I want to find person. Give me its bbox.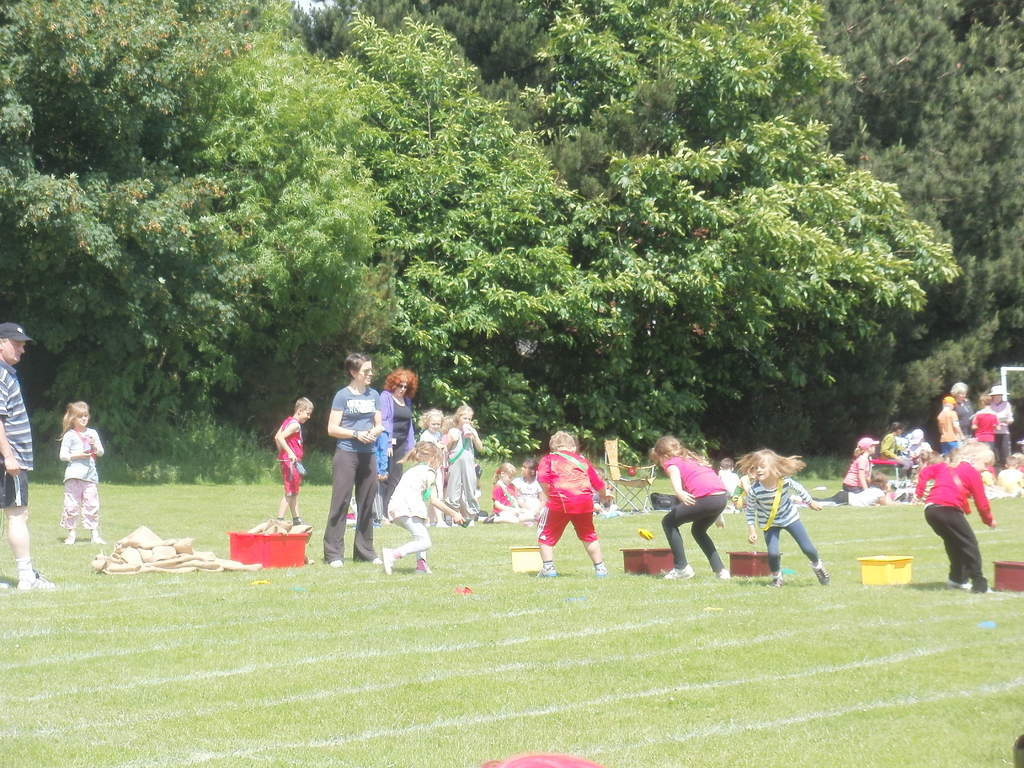
pyautogui.locateOnScreen(641, 430, 730, 584).
